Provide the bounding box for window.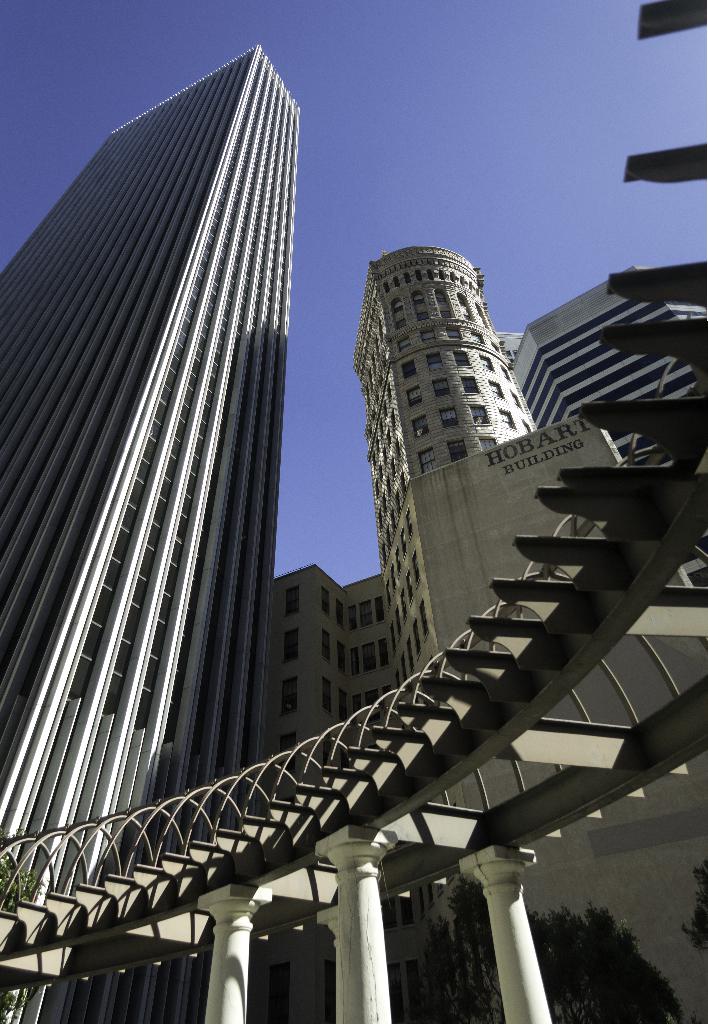
box(411, 413, 428, 435).
